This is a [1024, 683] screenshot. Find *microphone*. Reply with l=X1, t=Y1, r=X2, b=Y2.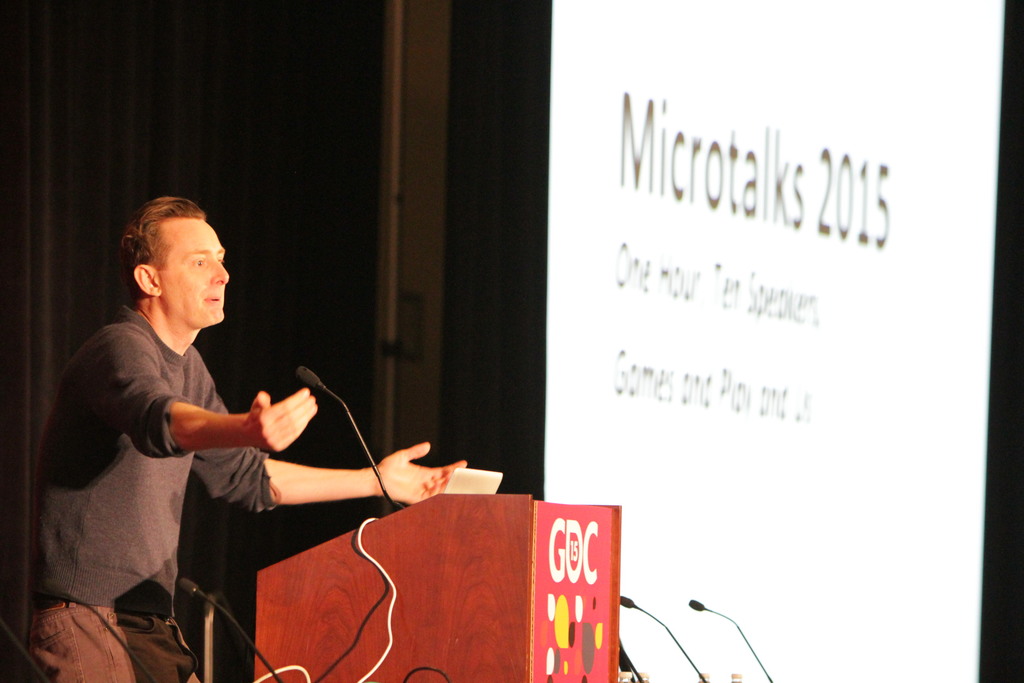
l=618, t=593, r=632, b=609.
